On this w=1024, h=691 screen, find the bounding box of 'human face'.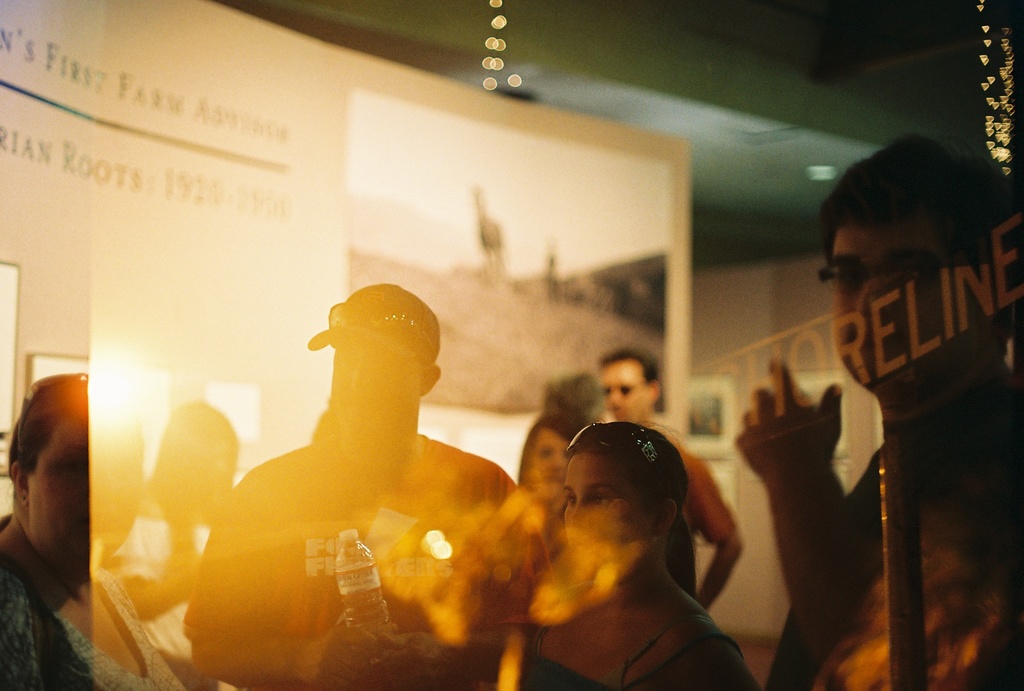
Bounding box: pyautogui.locateOnScreen(328, 342, 421, 434).
